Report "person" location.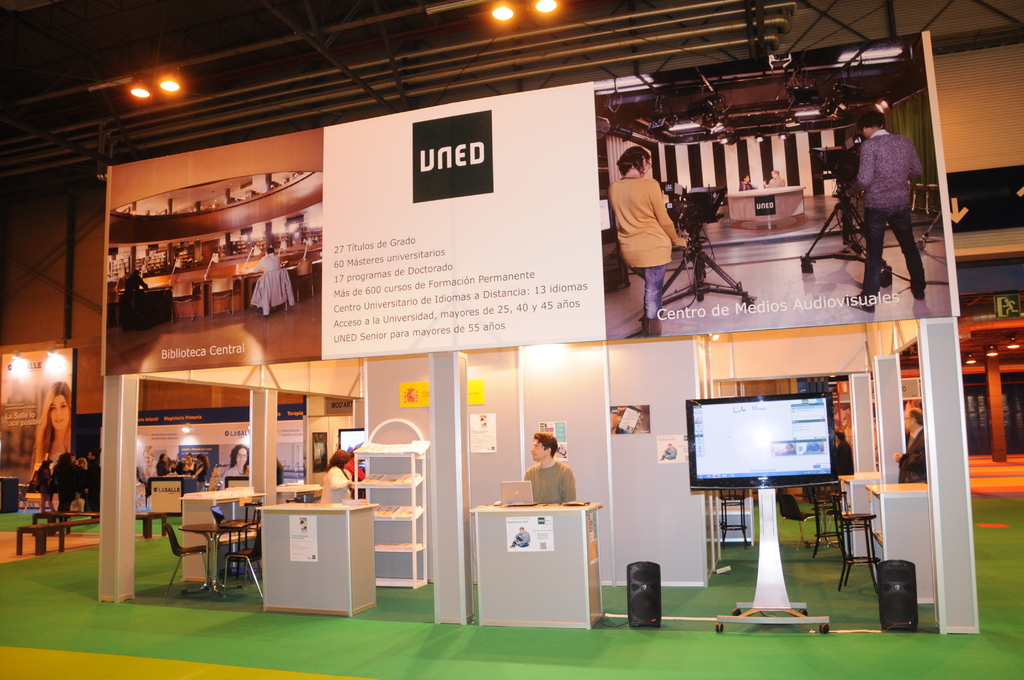
Report: x1=829 y1=430 x2=863 y2=475.
